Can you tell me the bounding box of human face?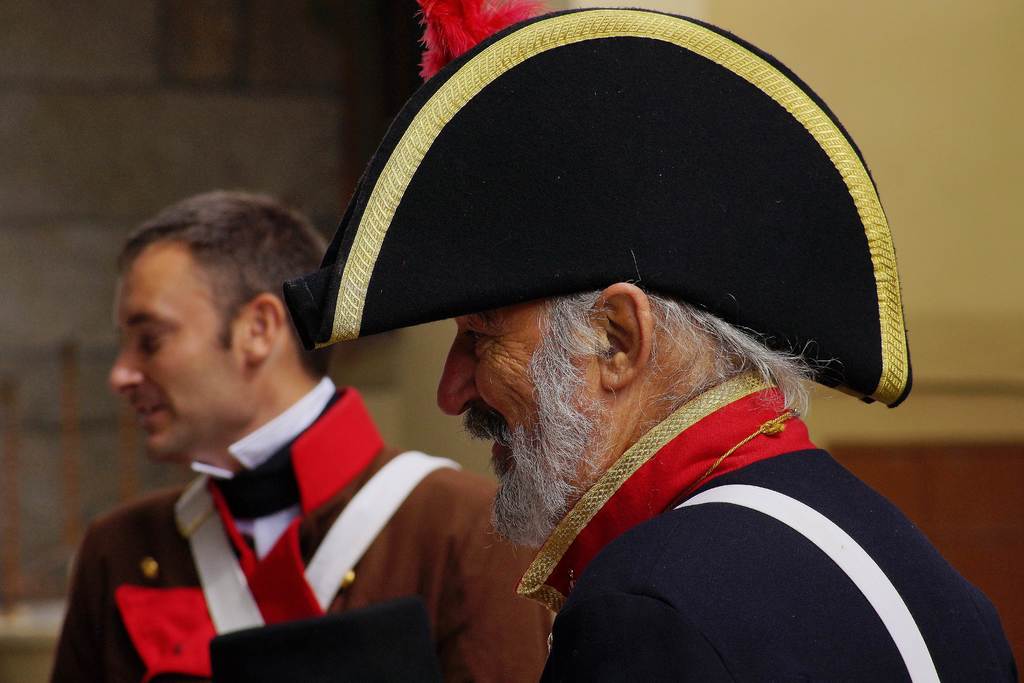
{"left": 435, "top": 299, "right": 600, "bottom": 473}.
